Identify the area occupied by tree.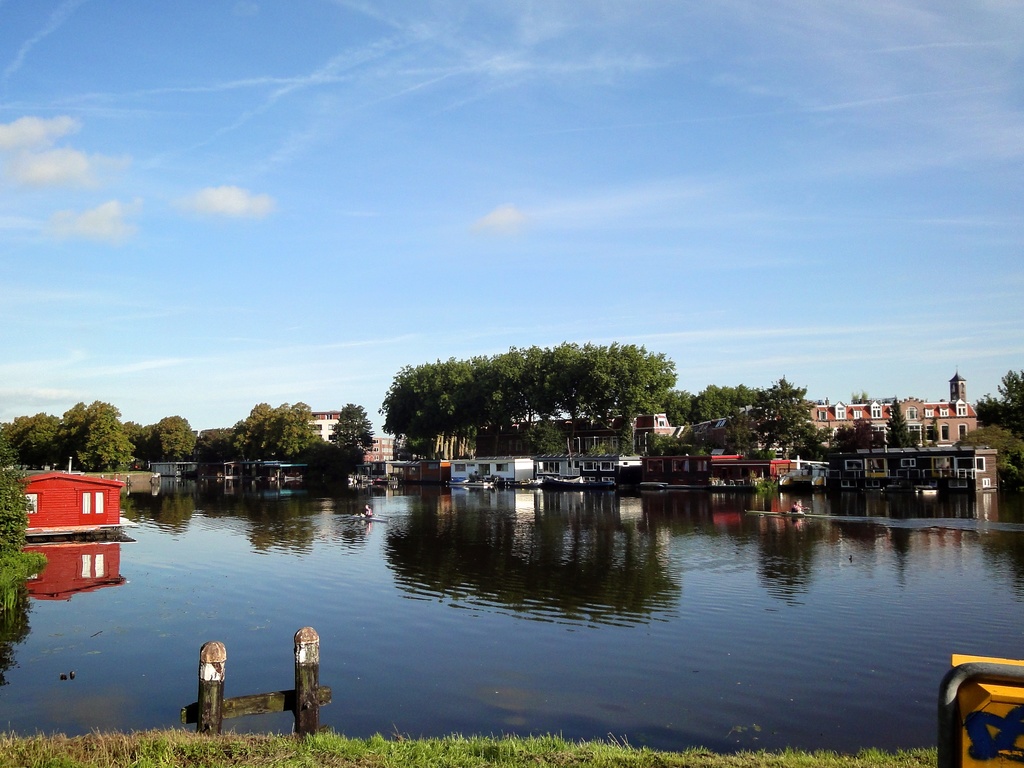
Area: [left=976, top=366, right=1023, bottom=433].
